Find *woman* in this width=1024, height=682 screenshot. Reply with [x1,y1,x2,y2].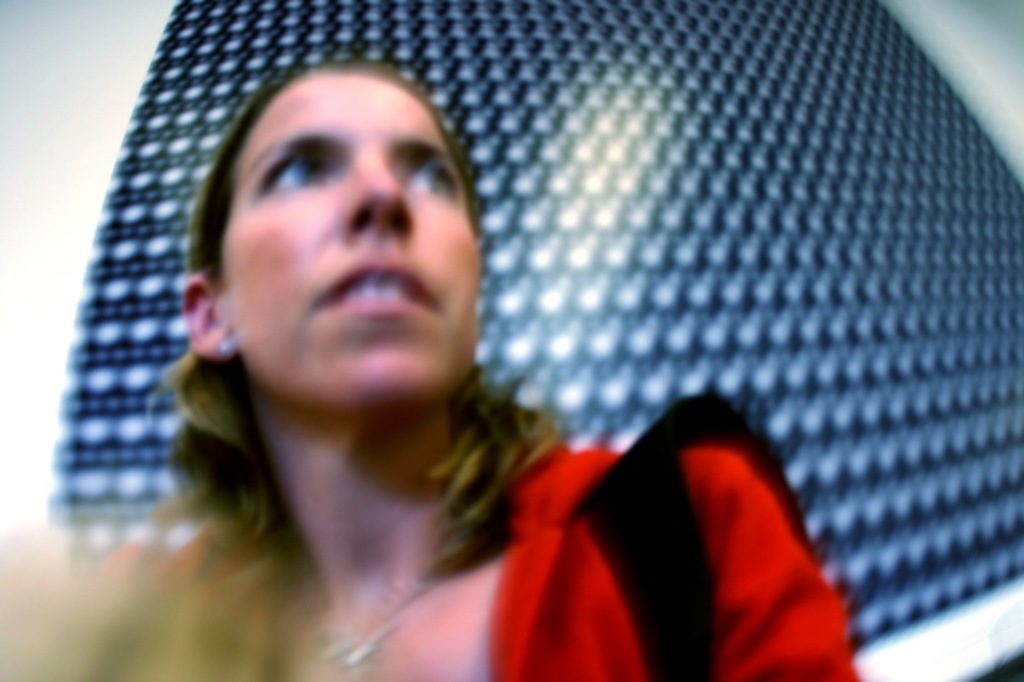
[90,61,864,681].
